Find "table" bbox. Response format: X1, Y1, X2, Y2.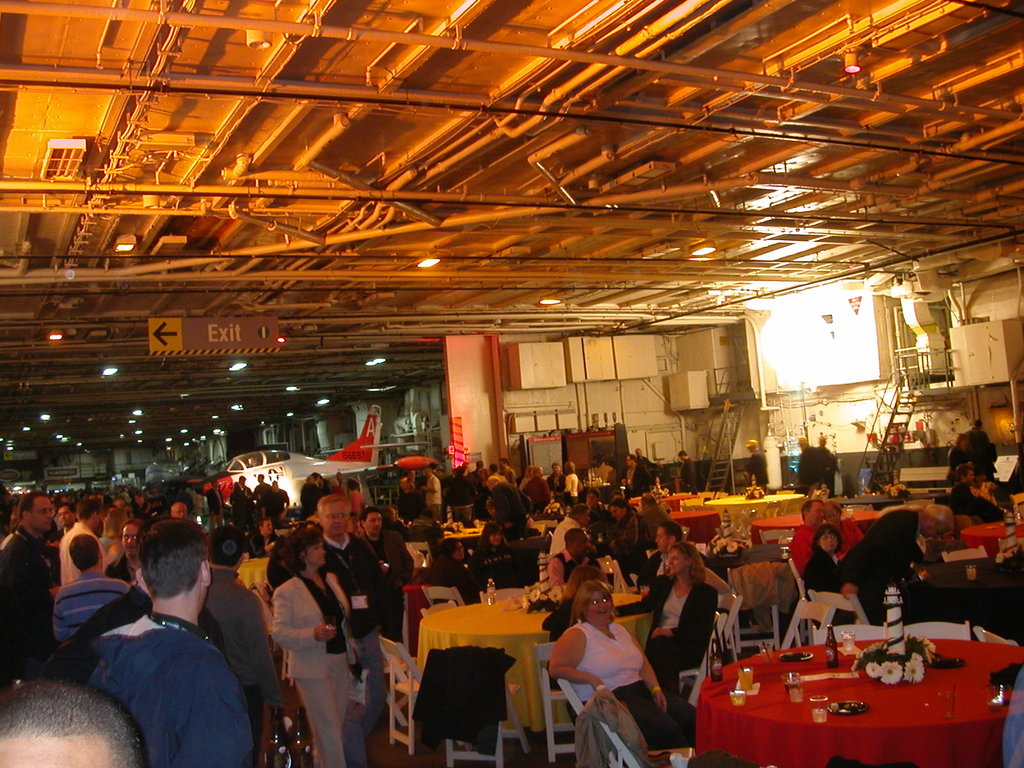
417, 596, 650, 730.
